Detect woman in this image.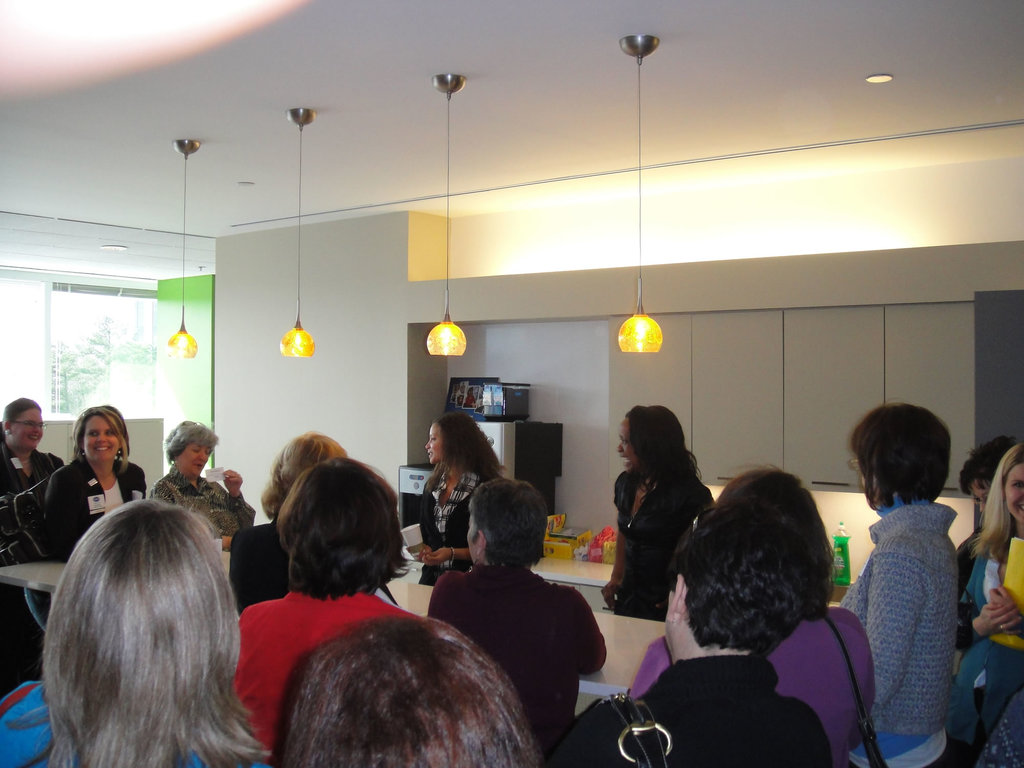
Detection: bbox=(152, 414, 259, 542).
